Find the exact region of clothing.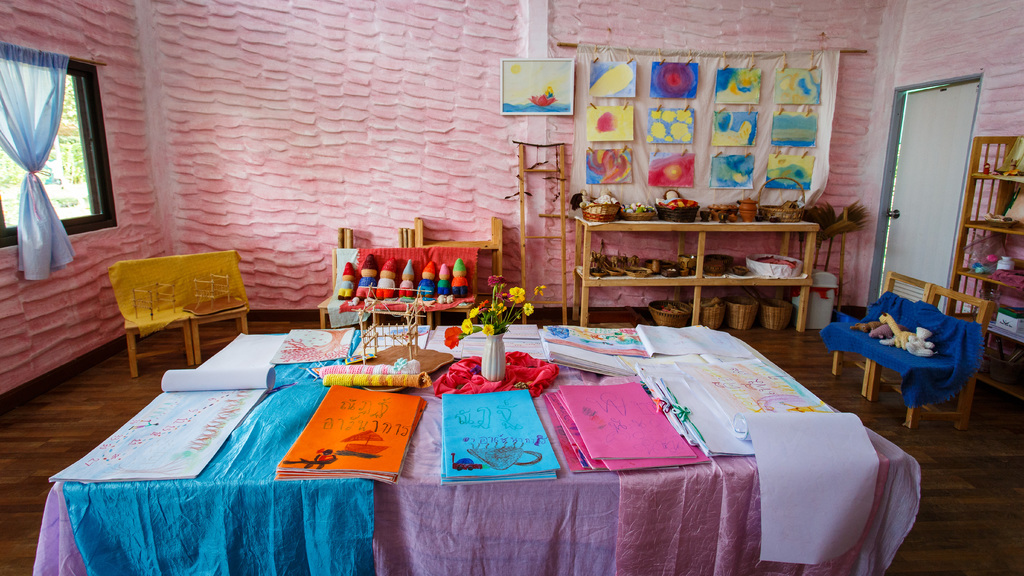
Exact region: crop(376, 279, 397, 298).
